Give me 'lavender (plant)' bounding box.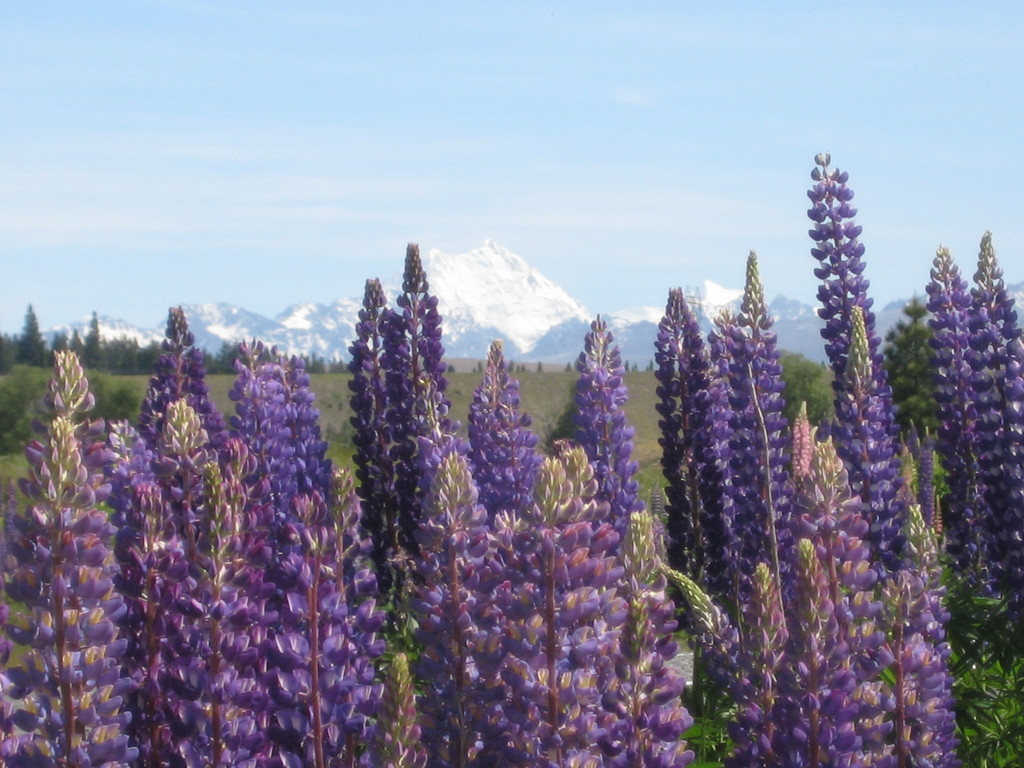
box(690, 327, 743, 547).
